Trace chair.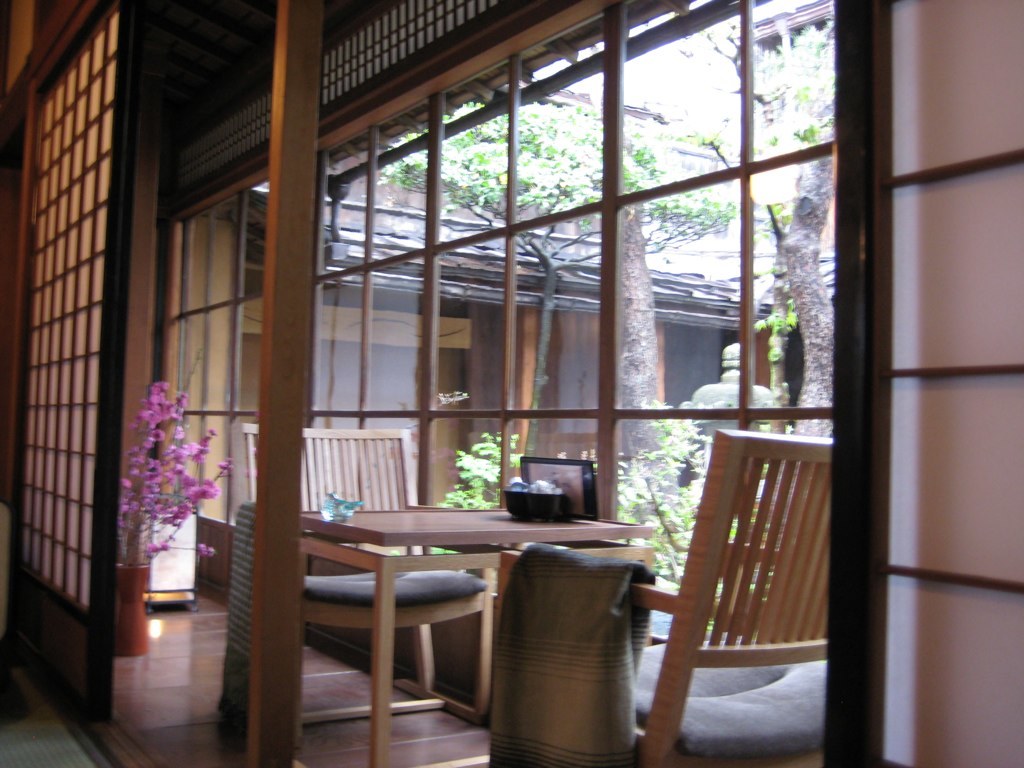
Traced to [632,413,852,762].
